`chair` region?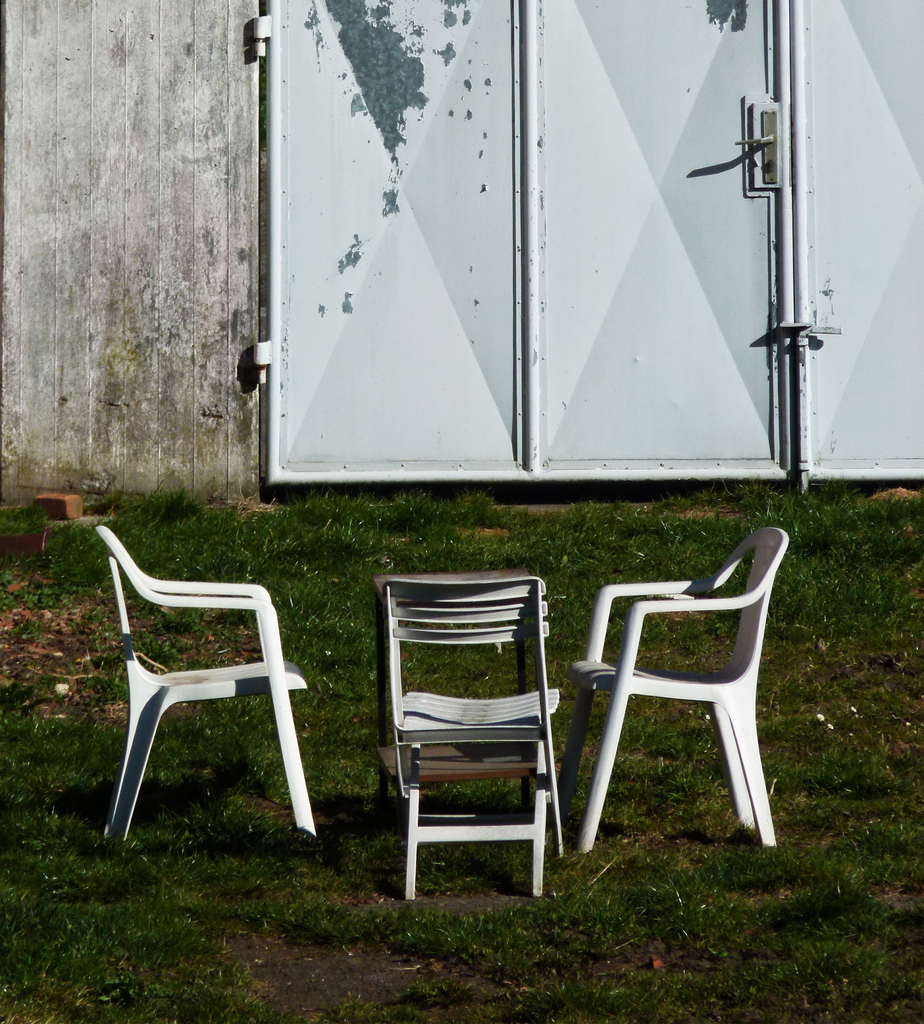
381 573 563 898
